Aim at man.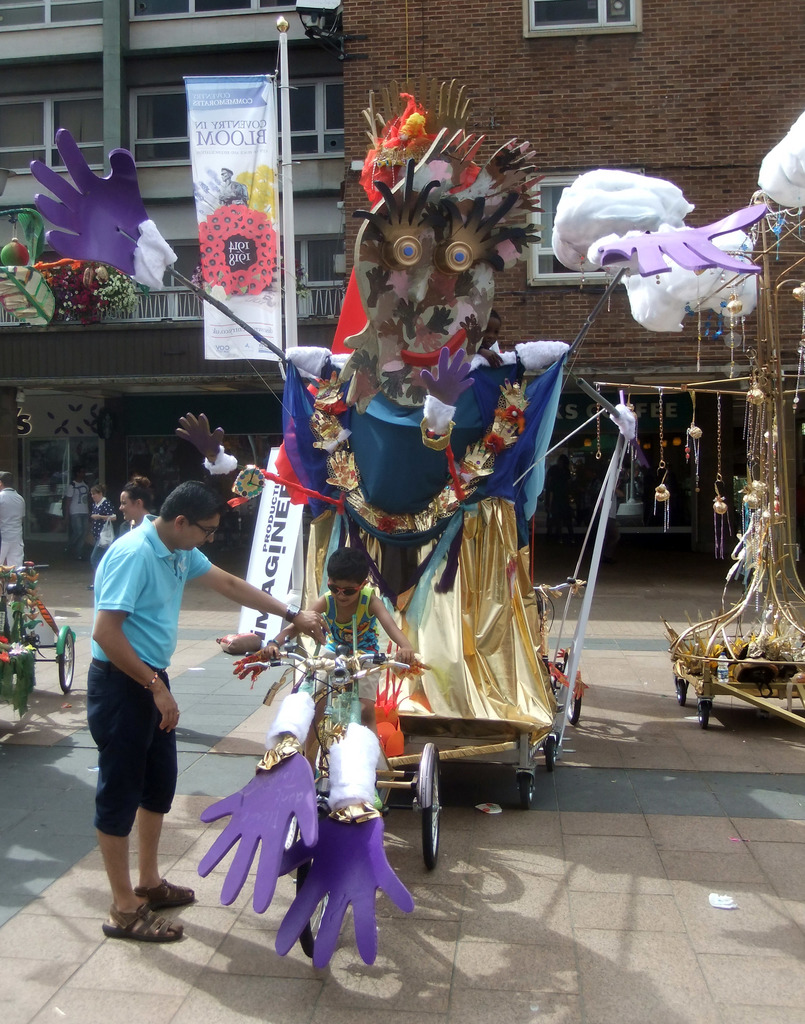
Aimed at (0, 472, 27, 579).
